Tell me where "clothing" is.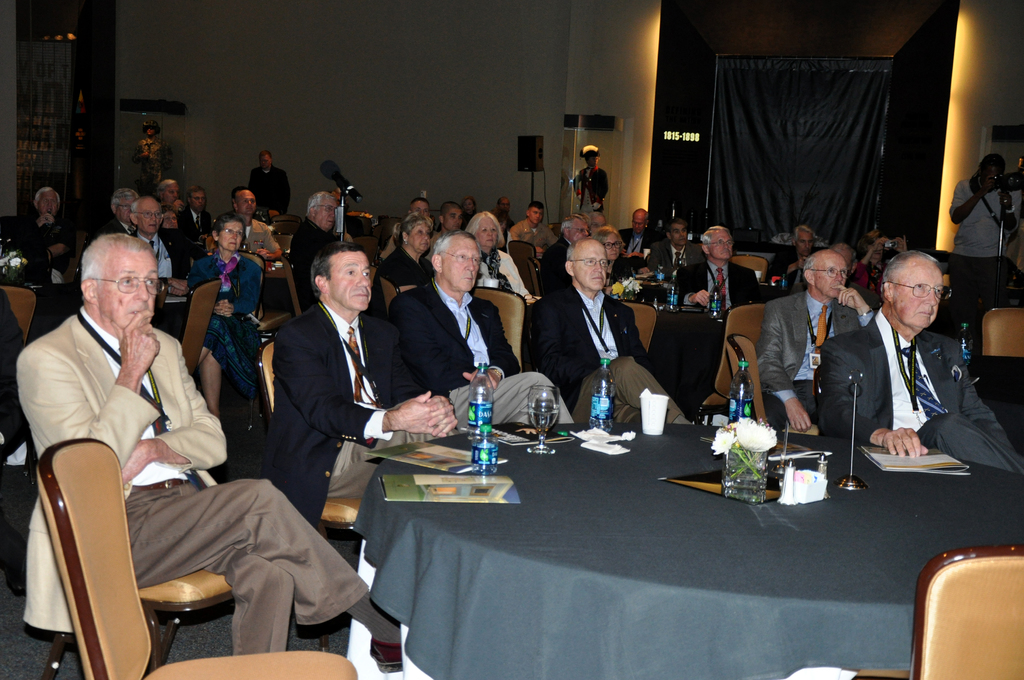
"clothing" is at bbox(377, 245, 438, 290).
